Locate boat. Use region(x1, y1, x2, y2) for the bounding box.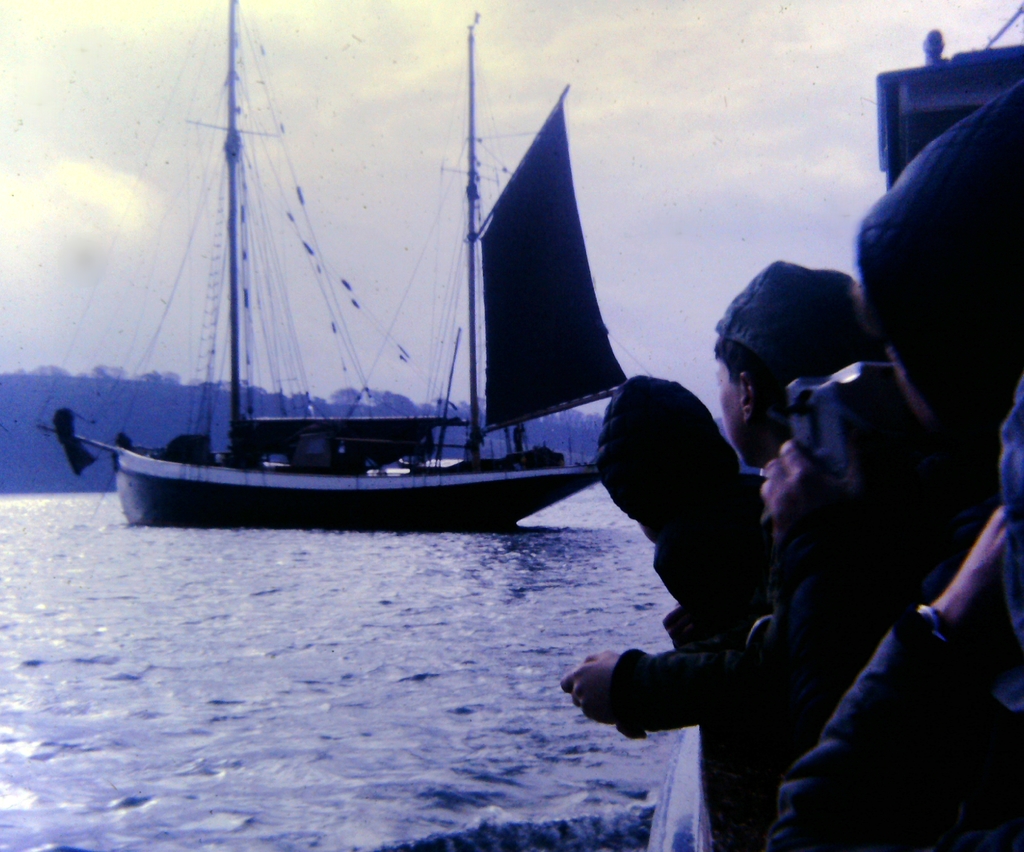
region(63, 26, 682, 568).
